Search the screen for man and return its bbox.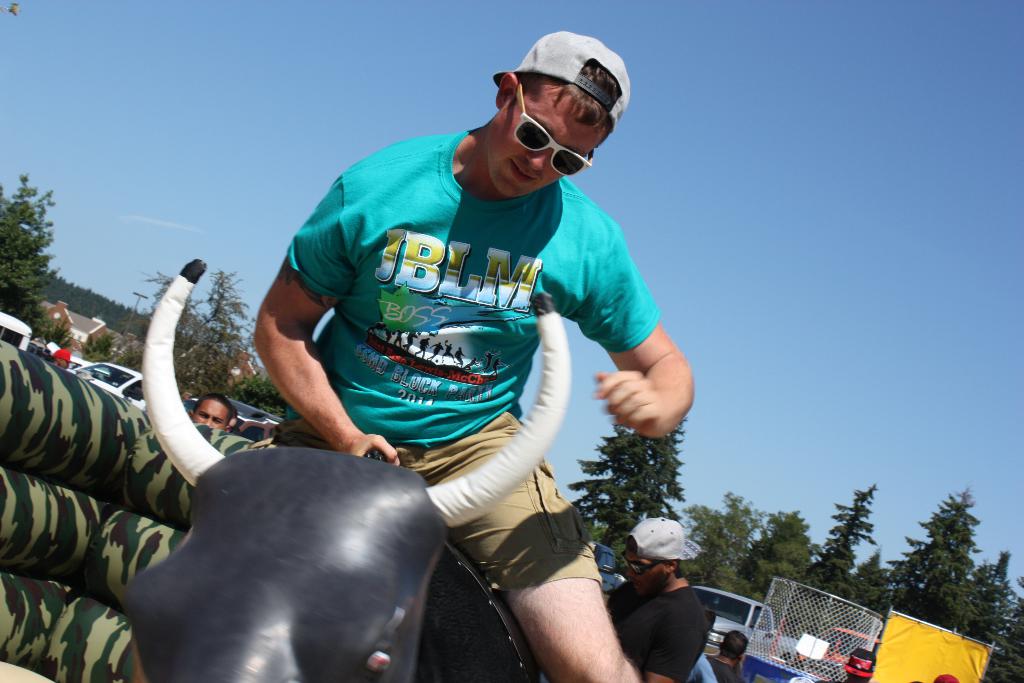
Found: <box>602,548,738,677</box>.
